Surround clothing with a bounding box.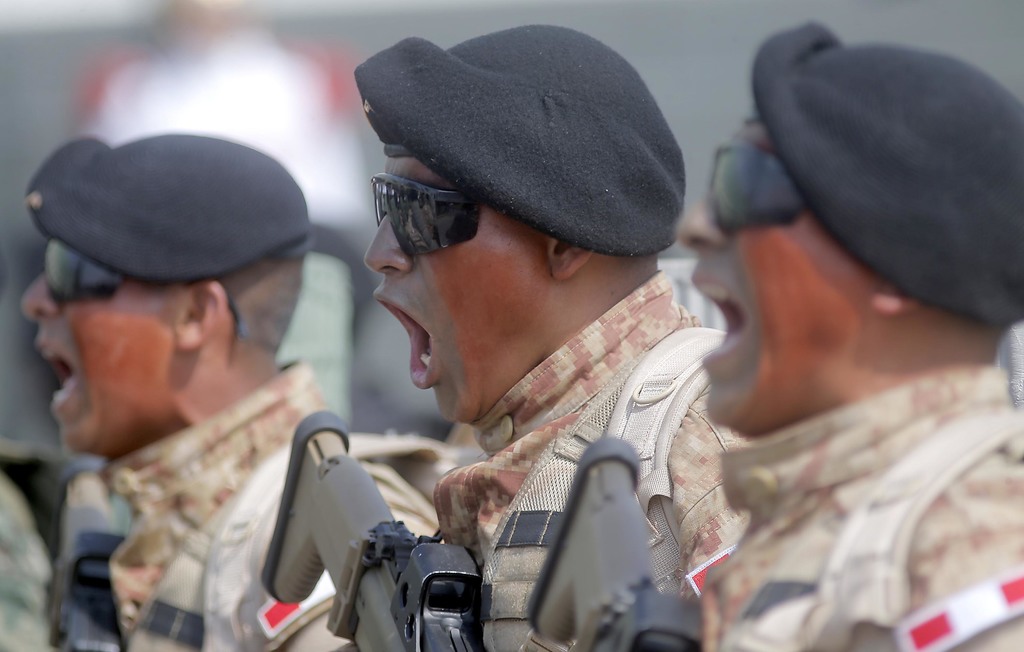
detection(698, 361, 1023, 651).
